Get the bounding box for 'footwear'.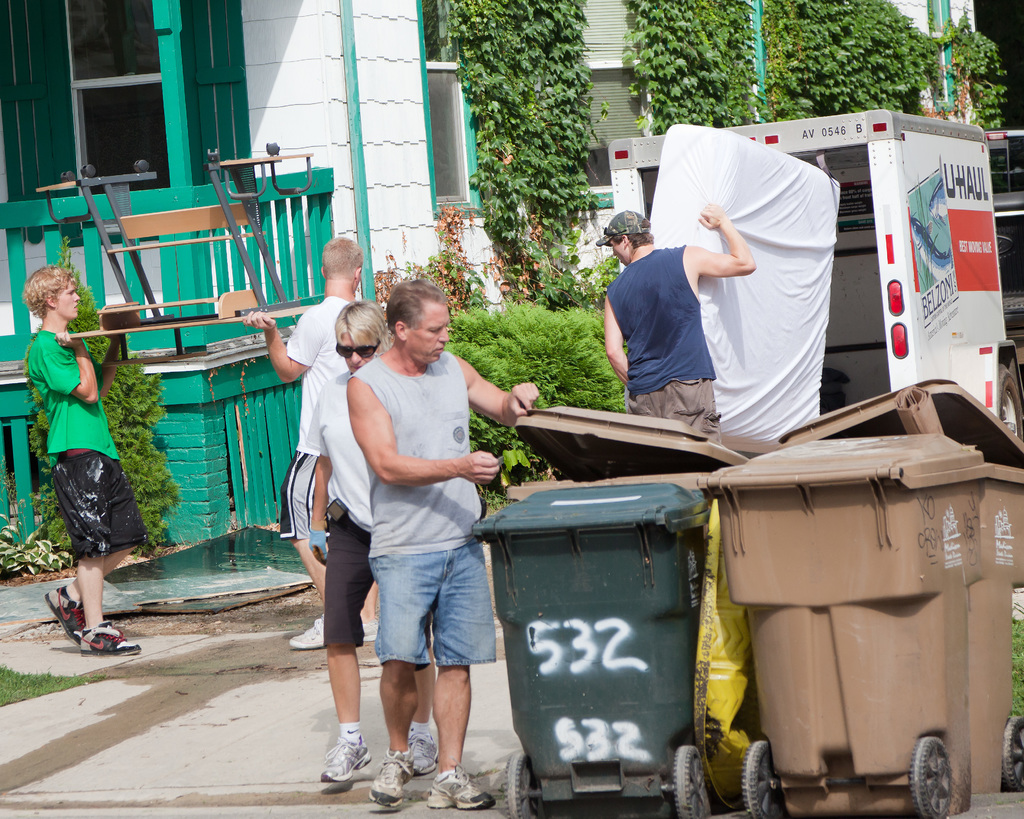
box=[368, 750, 414, 807].
